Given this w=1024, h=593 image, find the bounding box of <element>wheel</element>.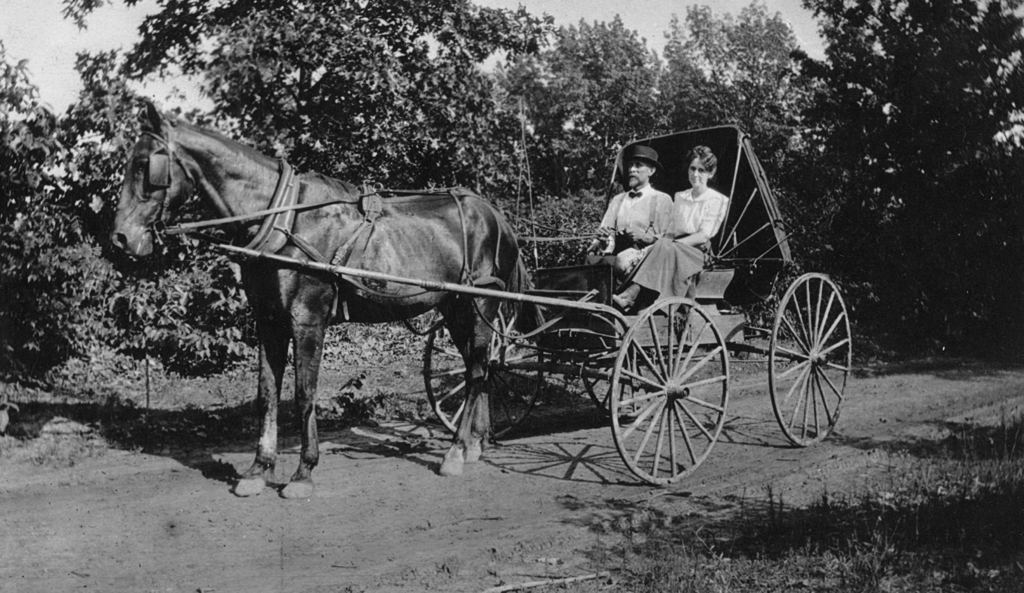
(x1=426, y1=302, x2=541, y2=438).
